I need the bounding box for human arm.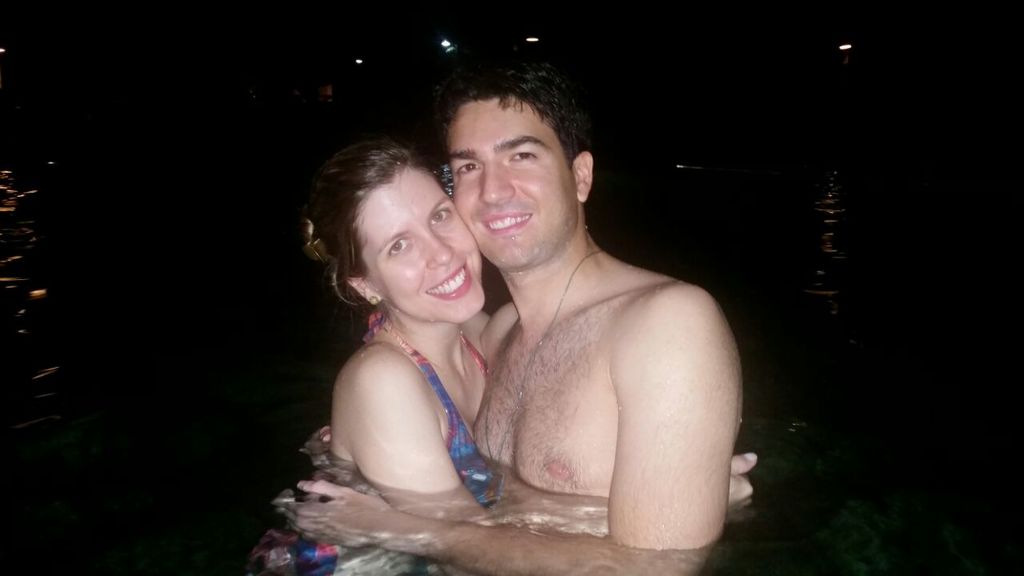
Here it is: select_region(302, 422, 349, 486).
